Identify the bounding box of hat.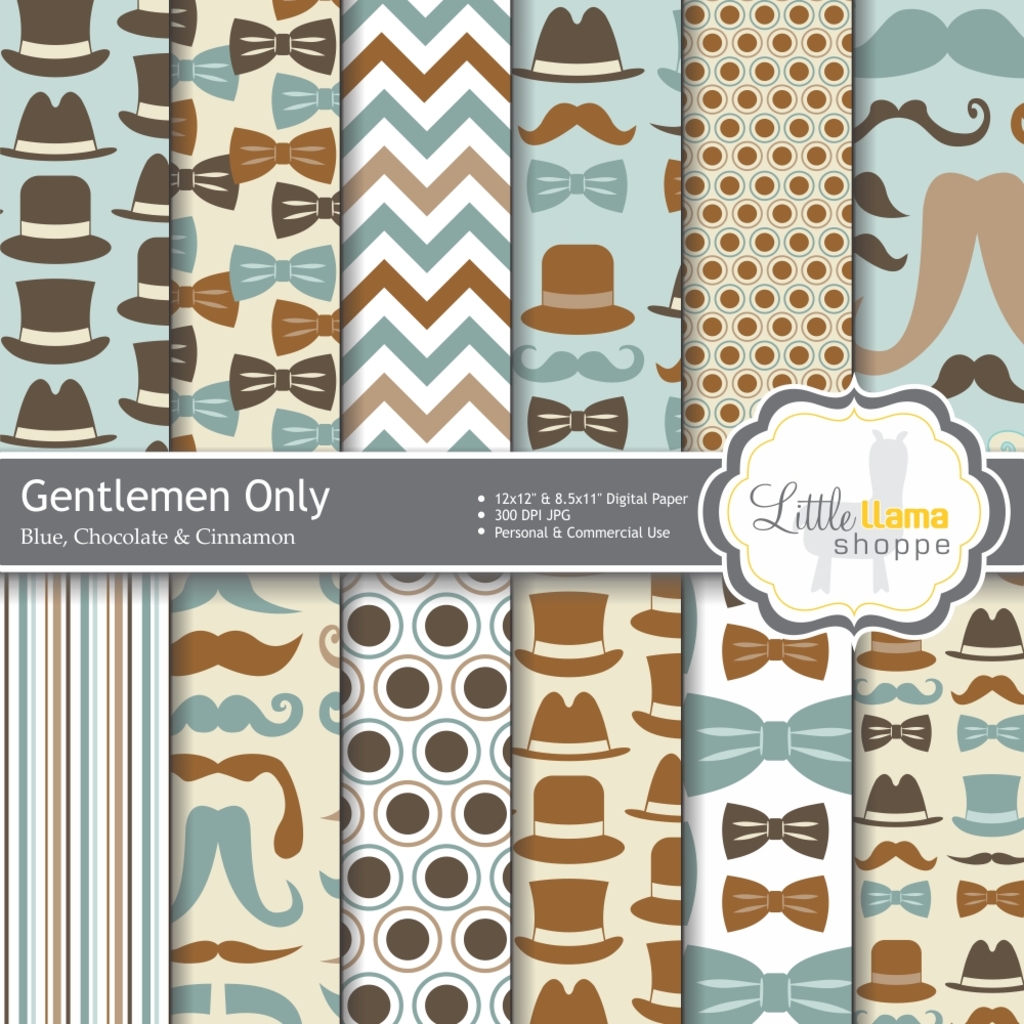
{"left": 514, "top": 691, "right": 633, "bottom": 766}.
